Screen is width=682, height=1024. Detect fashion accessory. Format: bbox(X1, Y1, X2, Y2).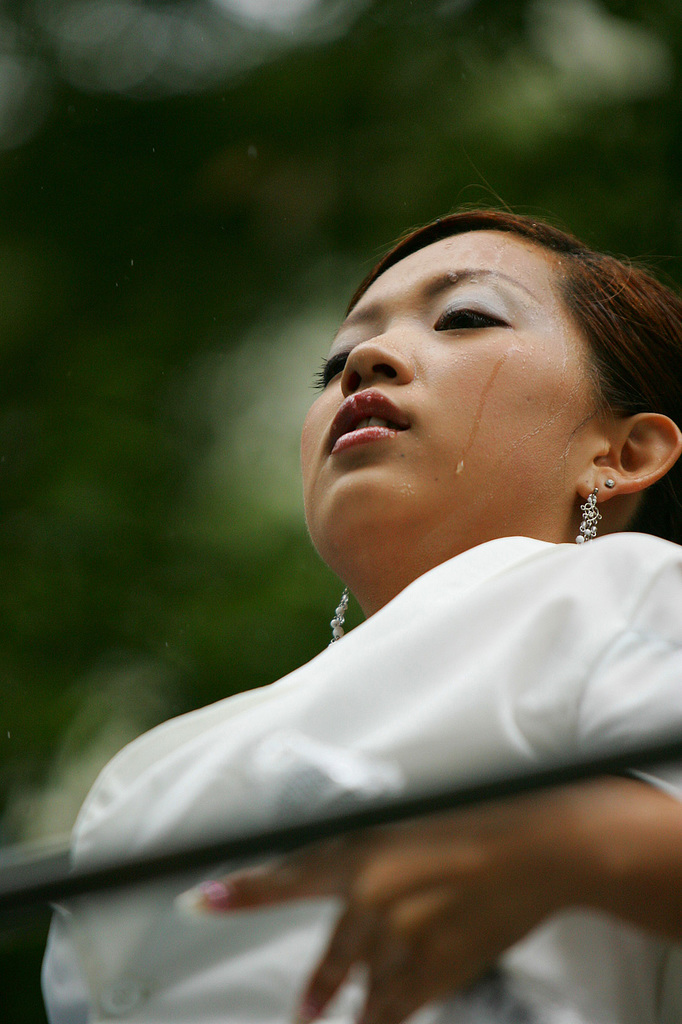
bbox(606, 480, 624, 494).
